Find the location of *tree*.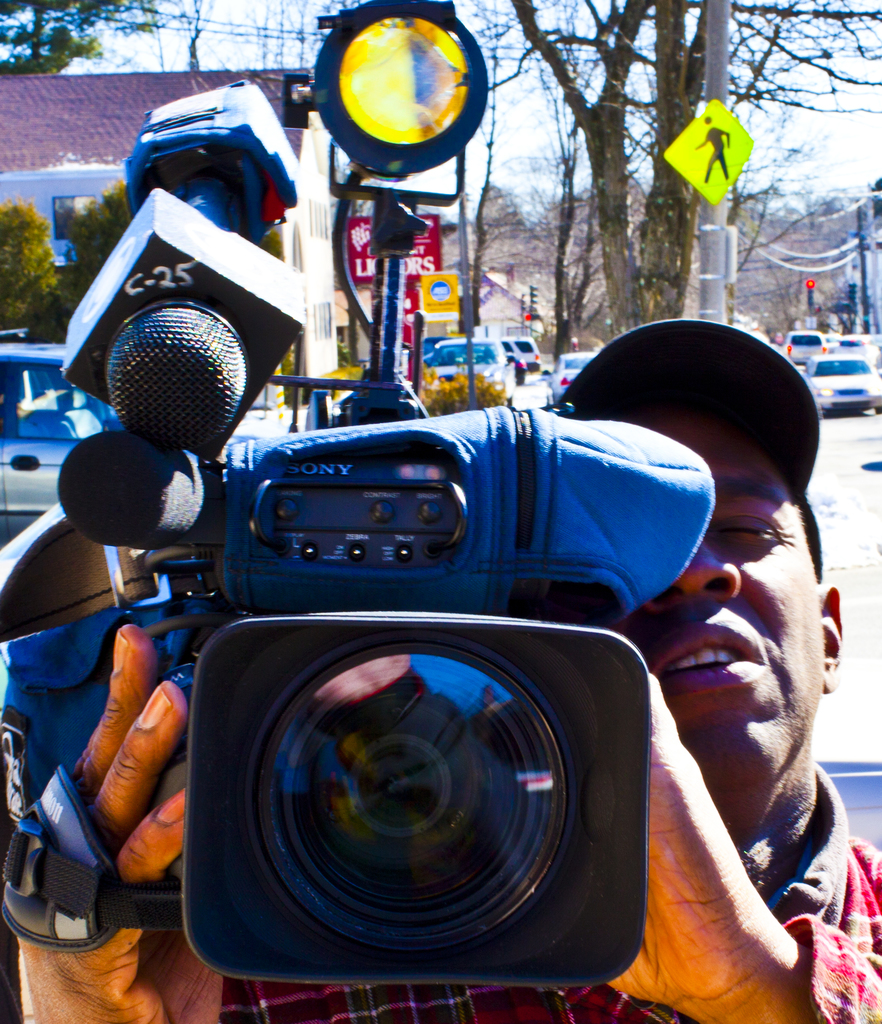
Location: BBox(489, 0, 881, 365).
